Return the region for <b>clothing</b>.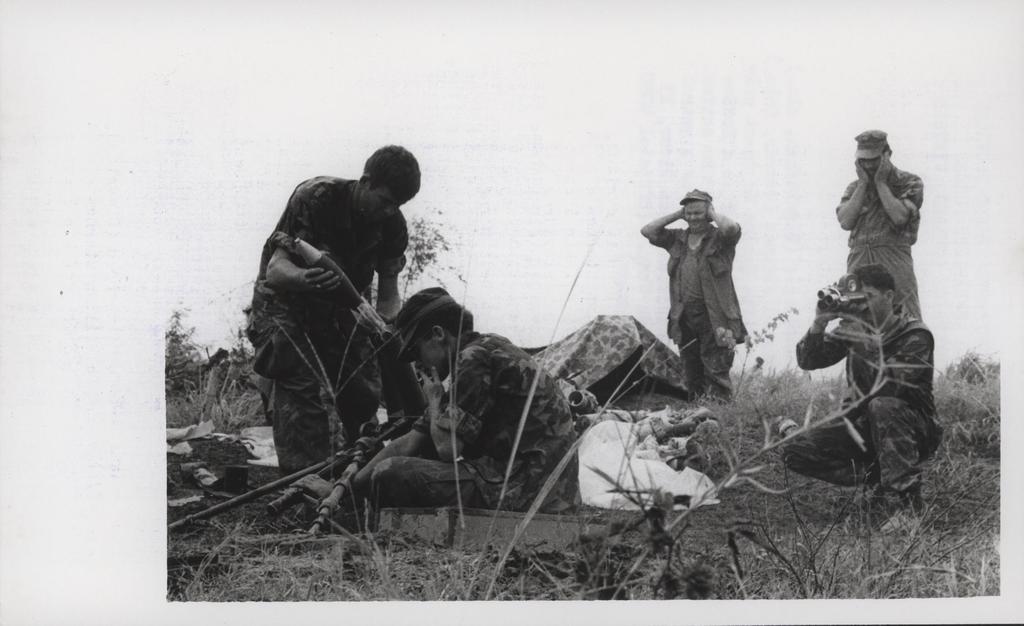
[x1=836, y1=161, x2=927, y2=325].
